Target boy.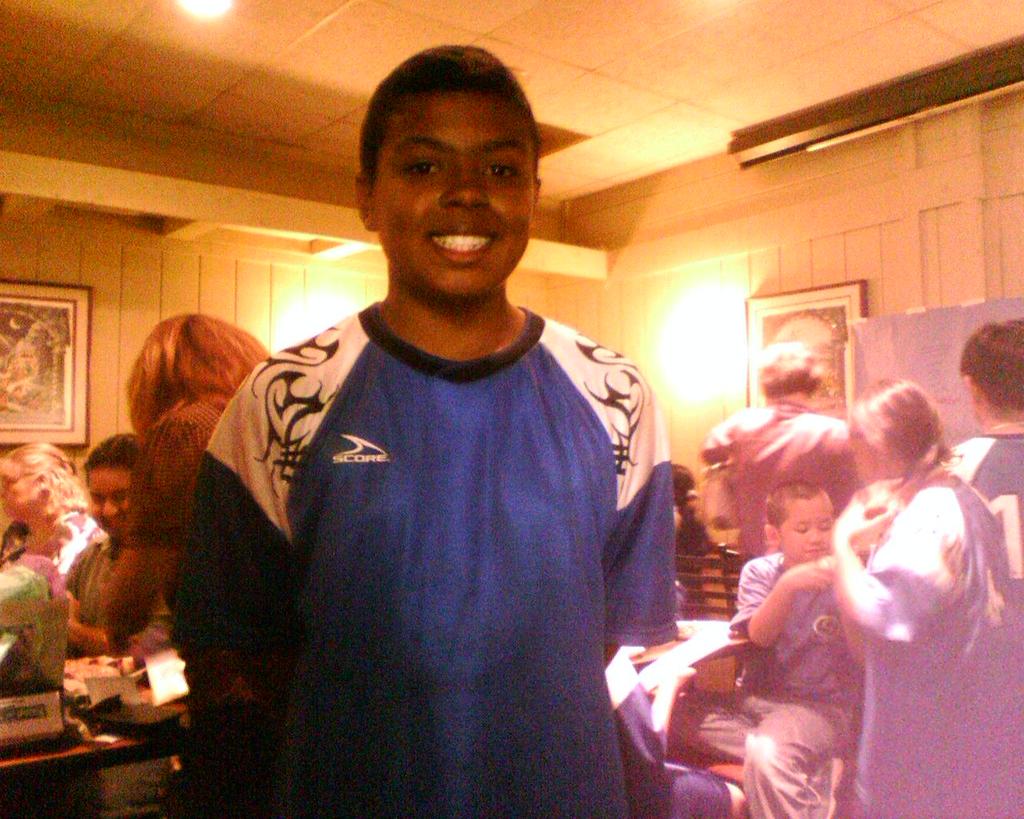
Target region: detection(662, 476, 873, 818).
